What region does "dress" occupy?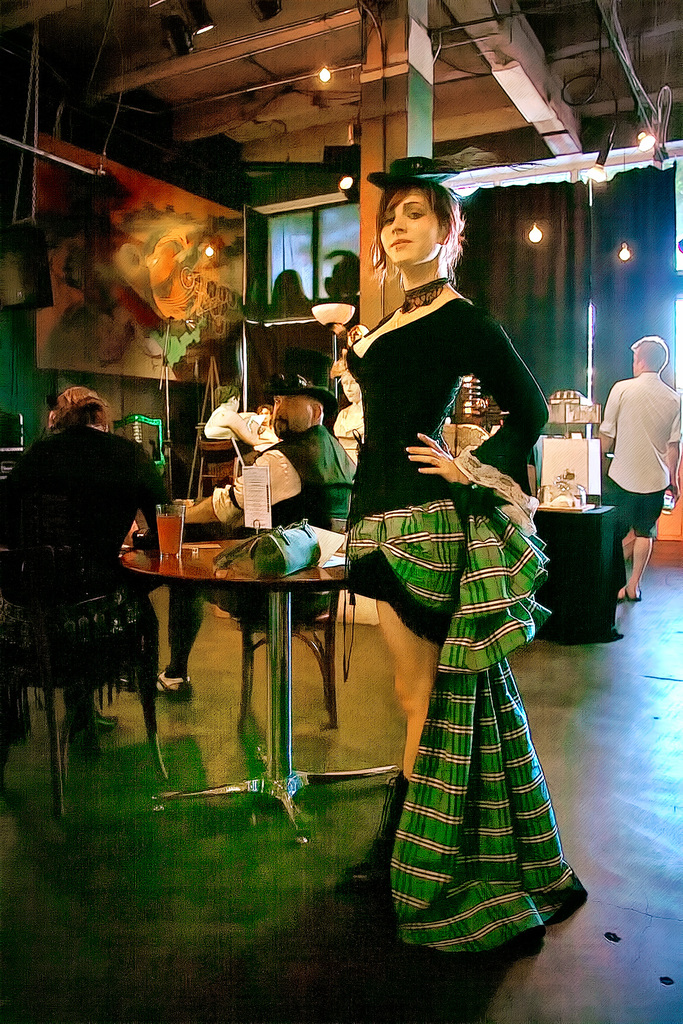
rect(343, 300, 549, 646).
